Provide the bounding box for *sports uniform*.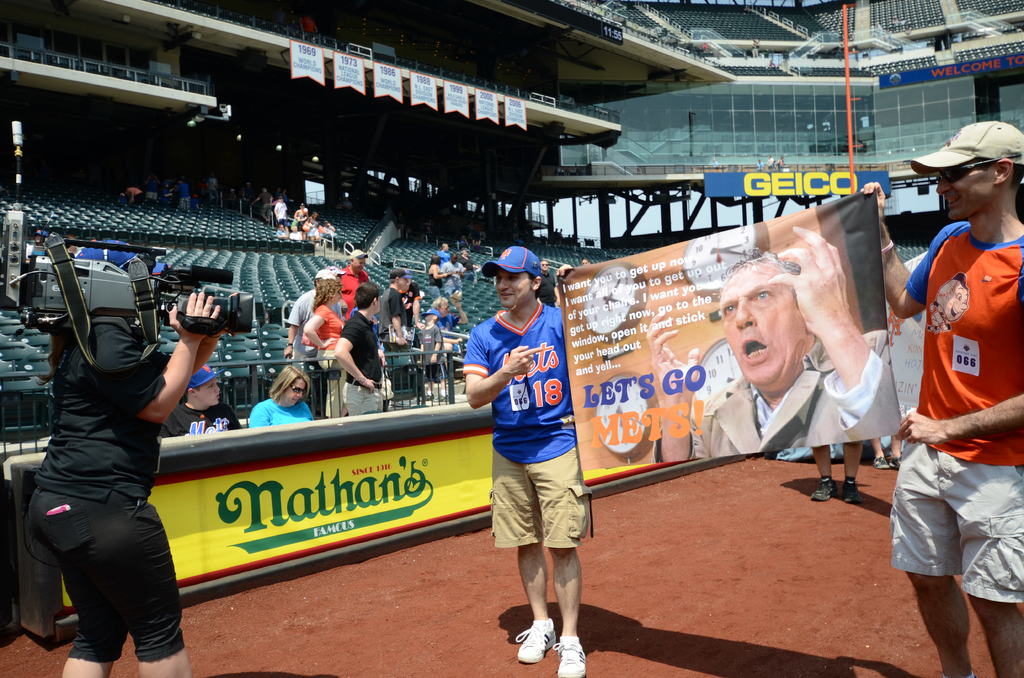
(x1=461, y1=246, x2=589, y2=677).
